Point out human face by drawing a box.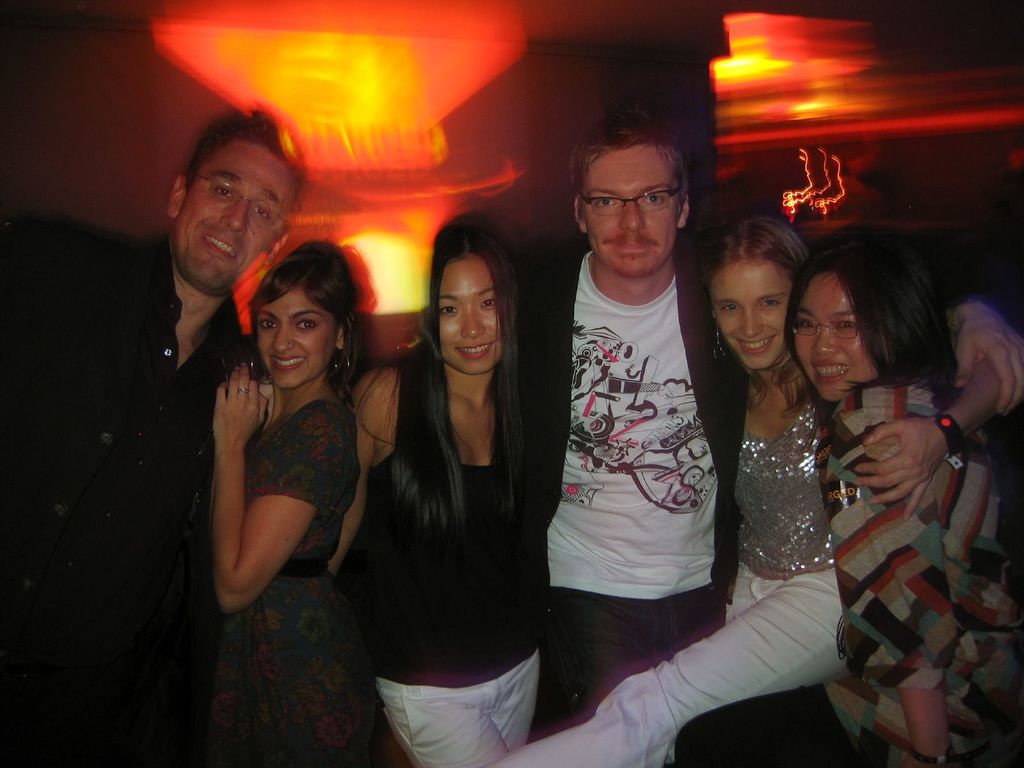
box=[173, 137, 294, 291].
